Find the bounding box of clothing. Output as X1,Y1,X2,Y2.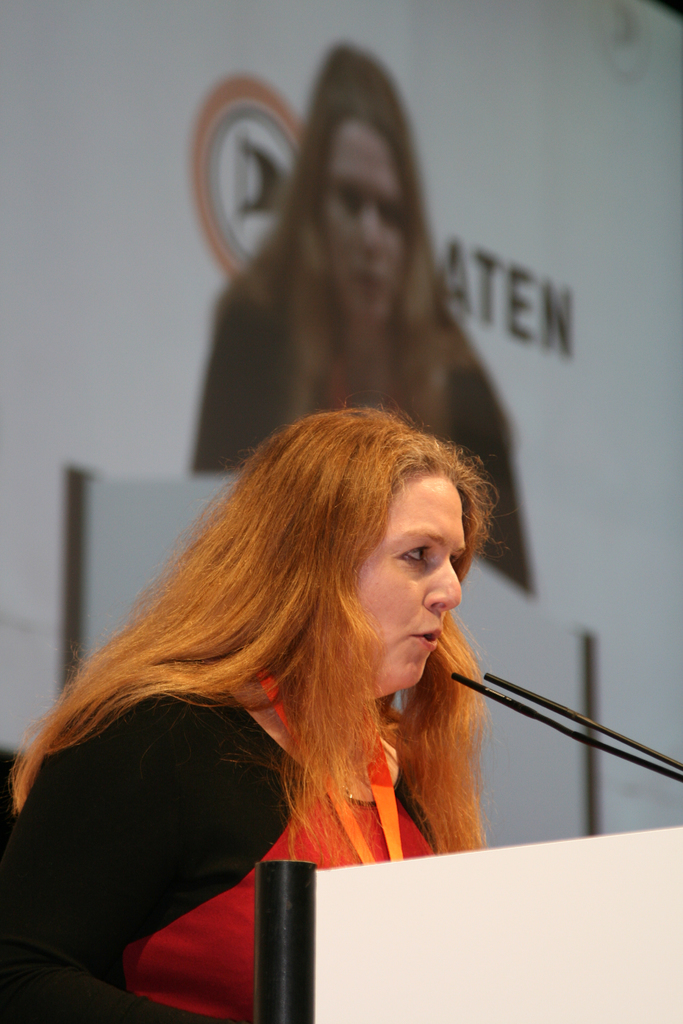
19,678,435,1023.
